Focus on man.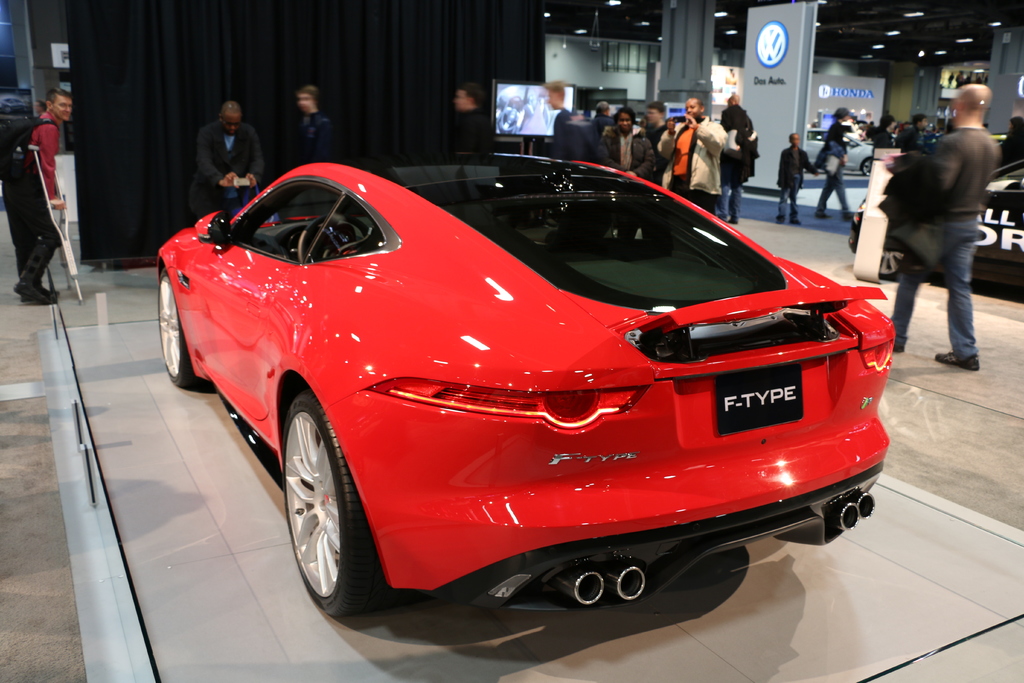
Focused at Rect(454, 81, 493, 169).
